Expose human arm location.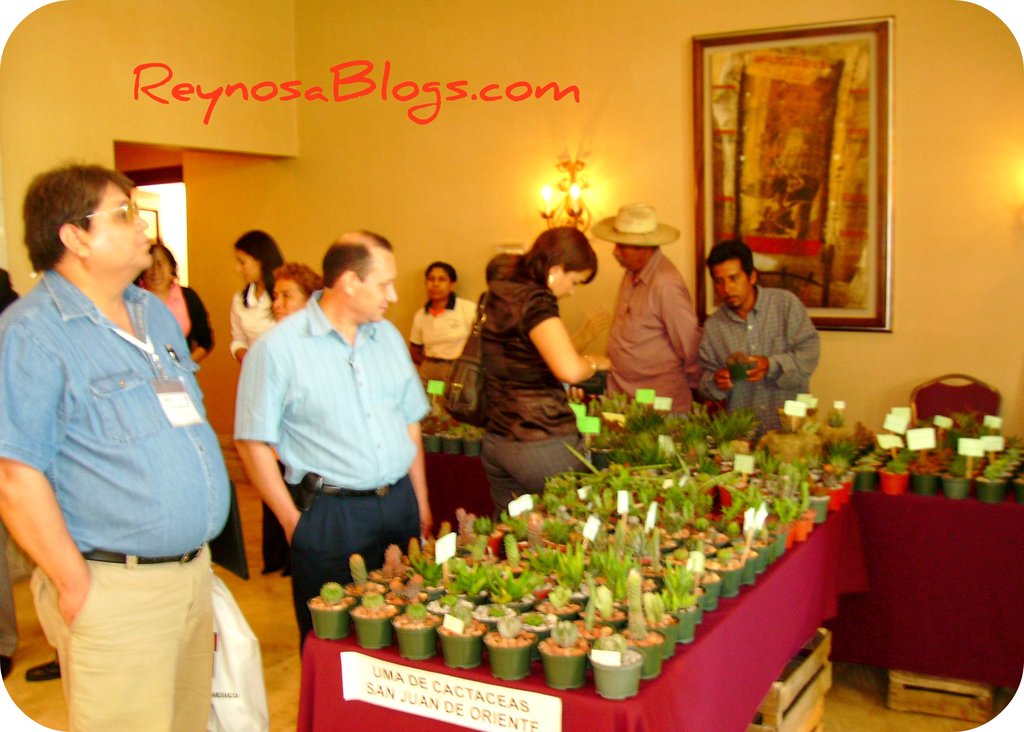
Exposed at (x1=227, y1=337, x2=306, y2=543).
